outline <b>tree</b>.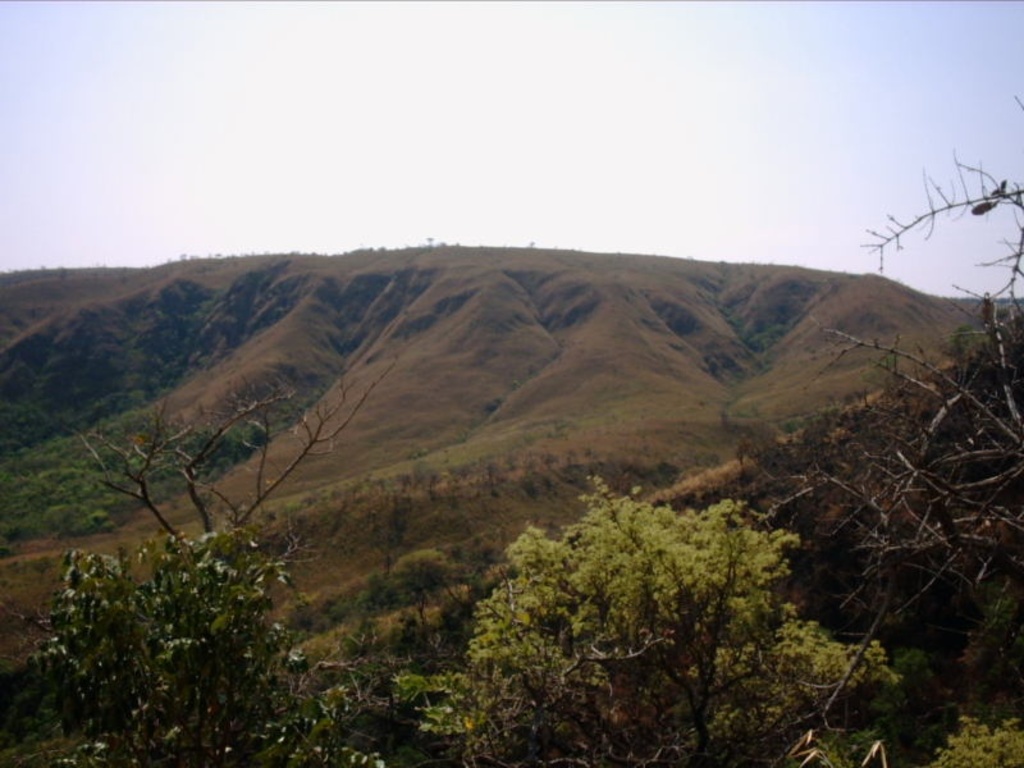
Outline: box(472, 476, 899, 767).
